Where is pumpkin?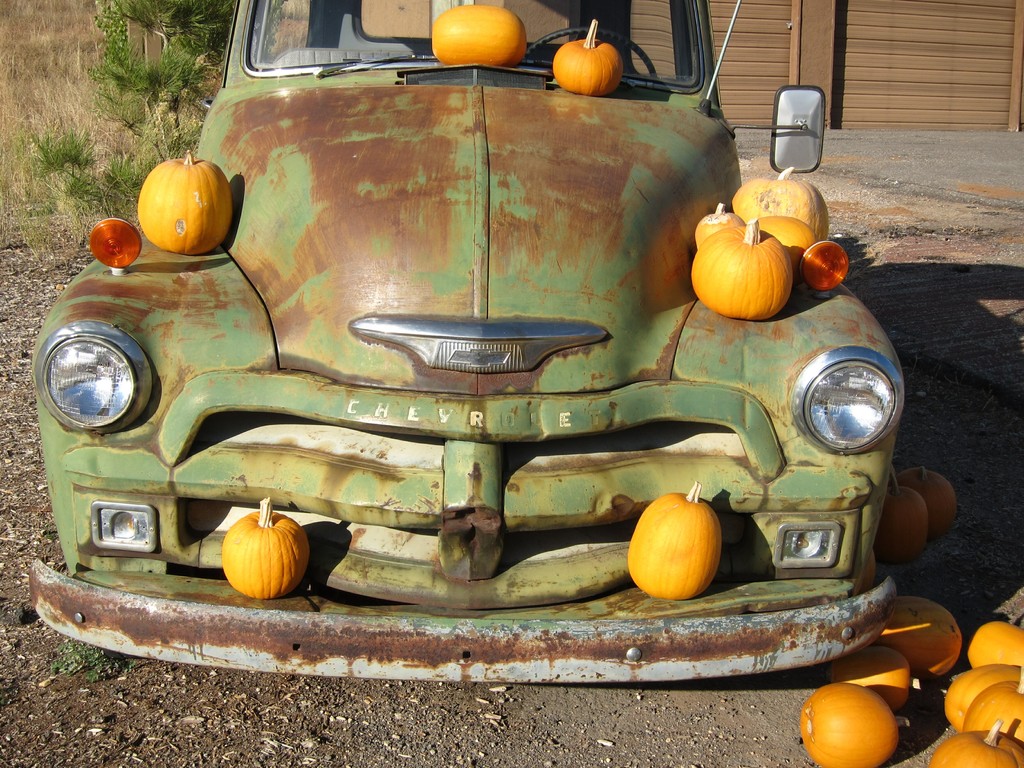
<box>550,24,624,101</box>.
